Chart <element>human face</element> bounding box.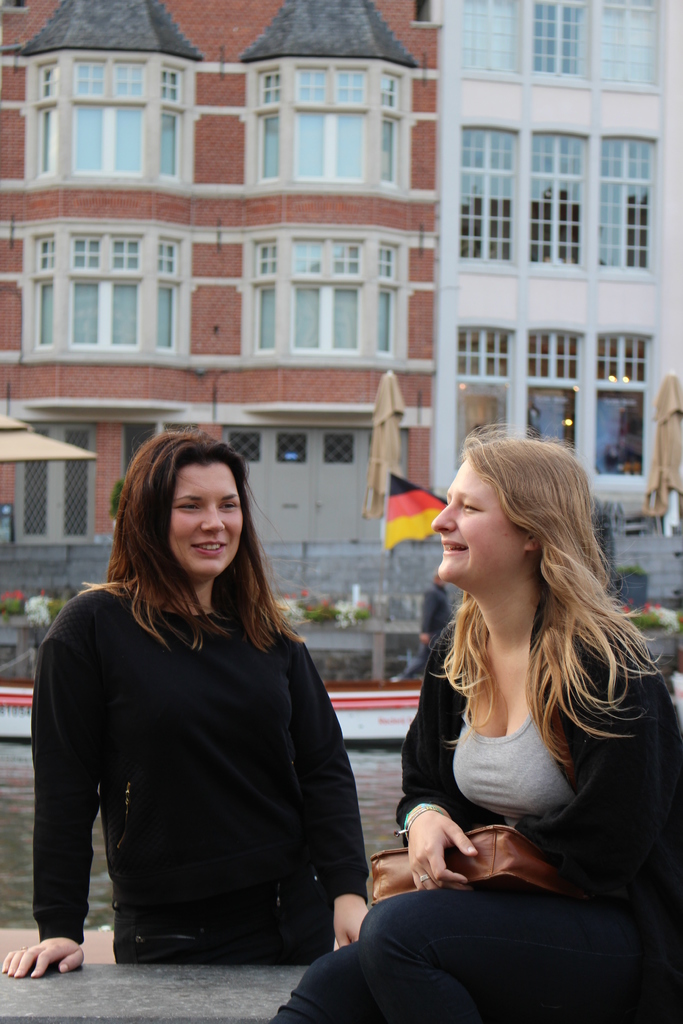
Charted: pyautogui.locateOnScreen(168, 459, 242, 574).
